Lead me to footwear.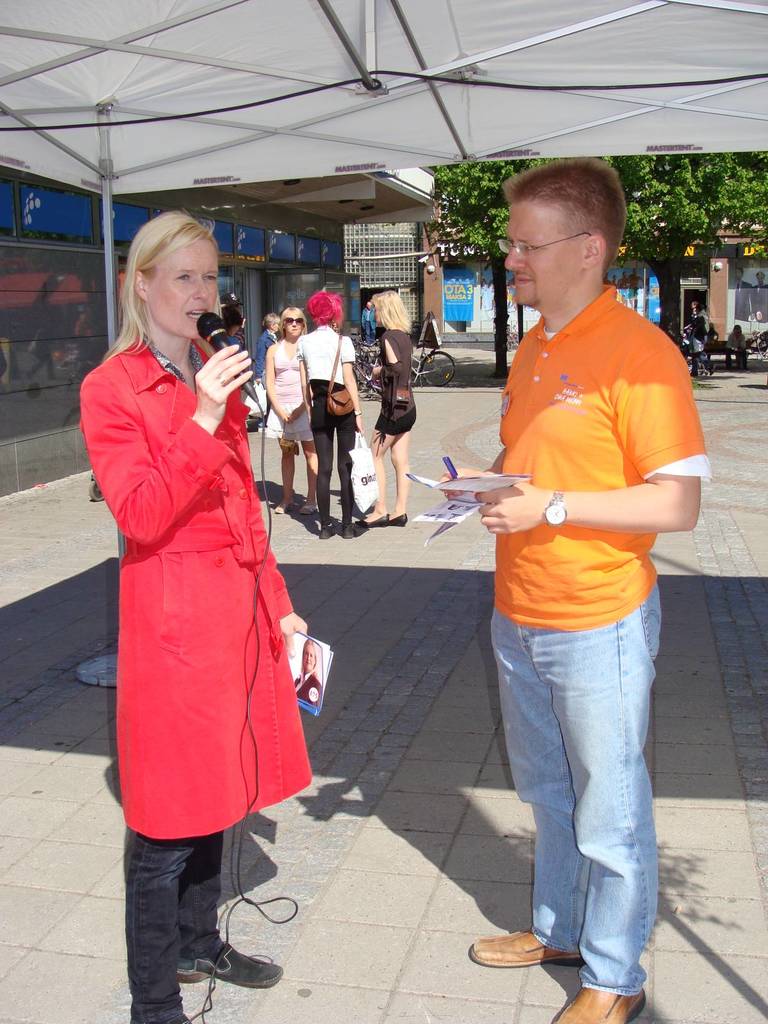
Lead to locate(352, 504, 392, 525).
